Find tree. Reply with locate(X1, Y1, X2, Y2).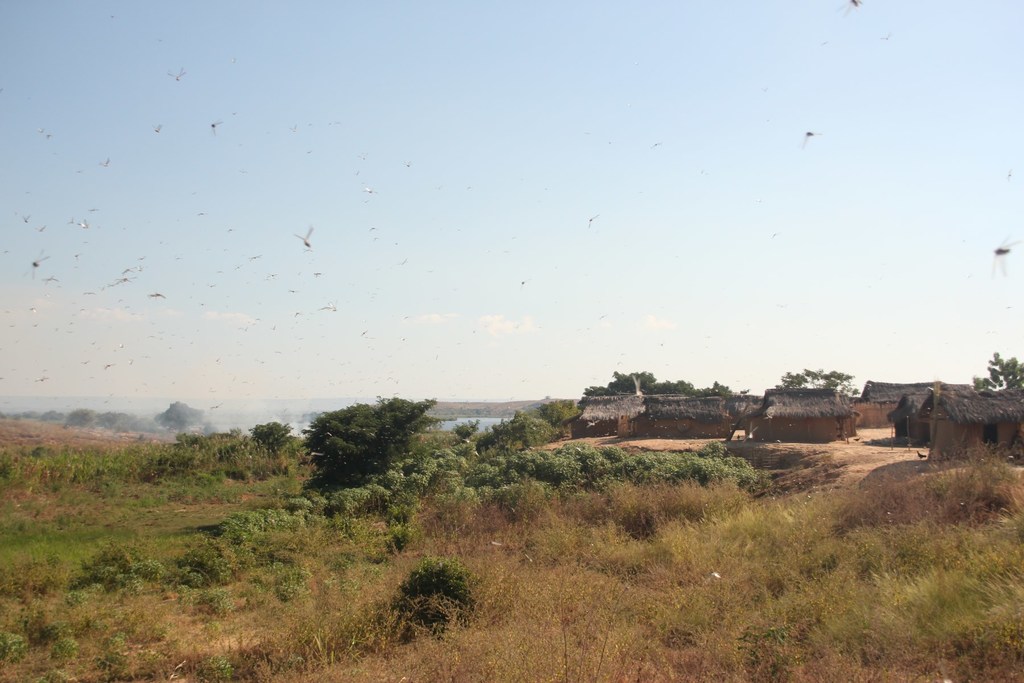
locate(298, 381, 449, 555).
